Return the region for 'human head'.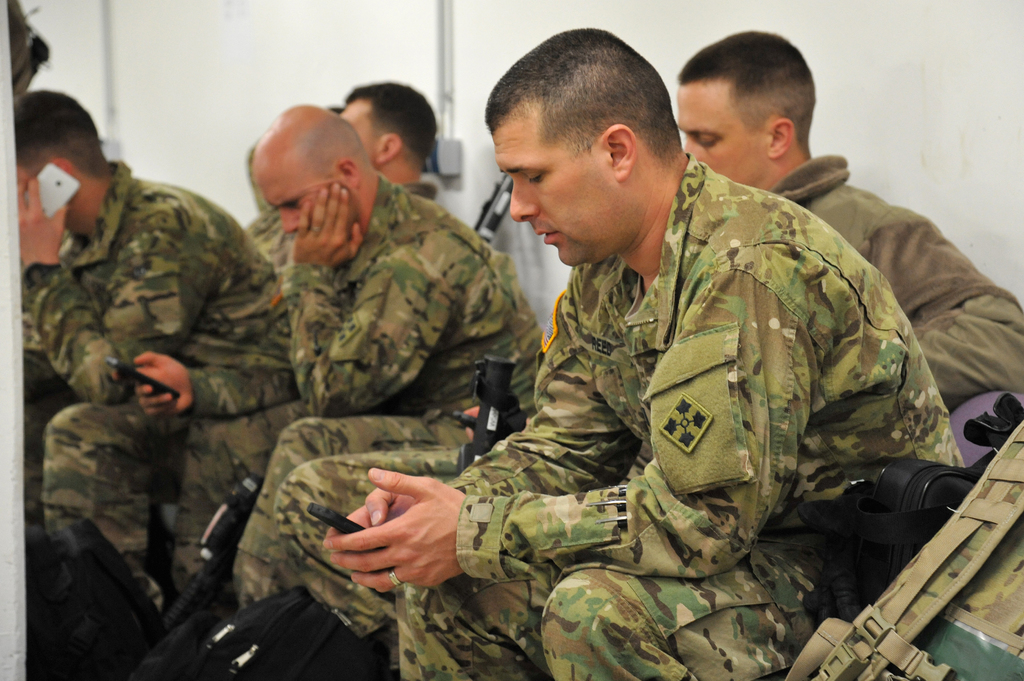
(3,92,105,230).
